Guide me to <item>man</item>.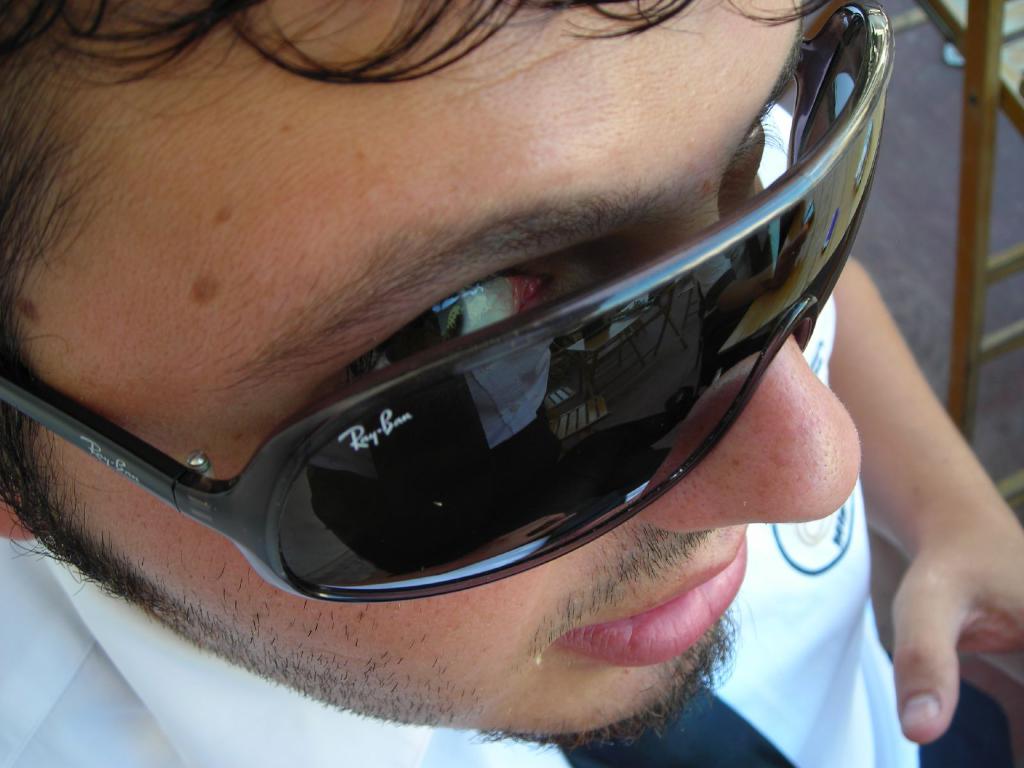
Guidance: (x1=0, y1=0, x2=1023, y2=767).
